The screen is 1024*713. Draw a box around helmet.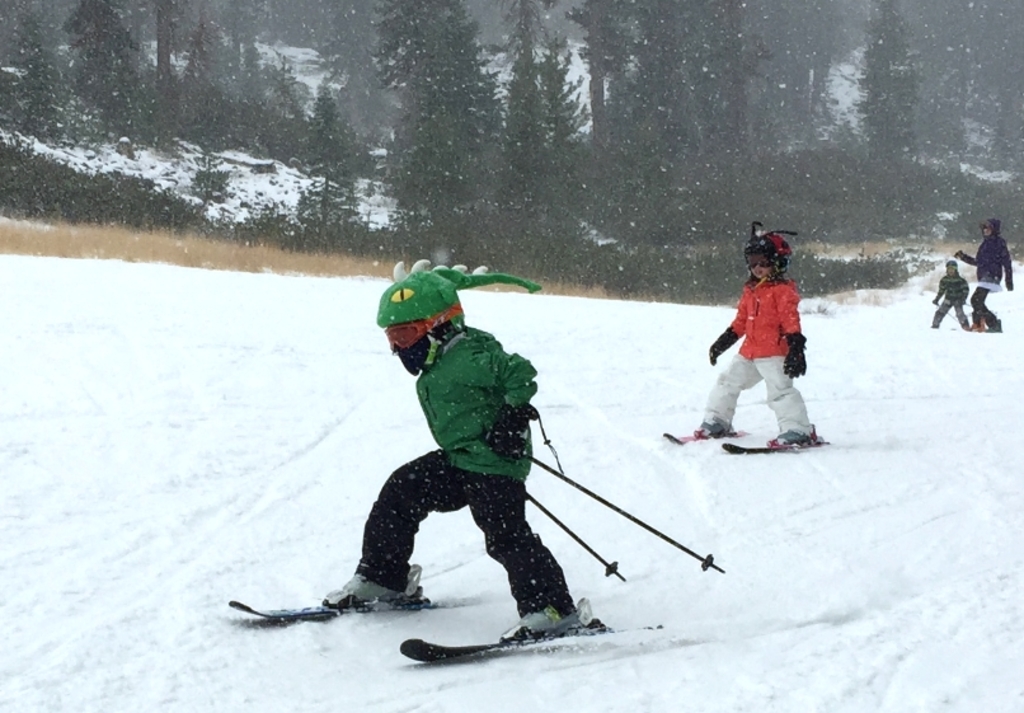
738/222/799/278.
